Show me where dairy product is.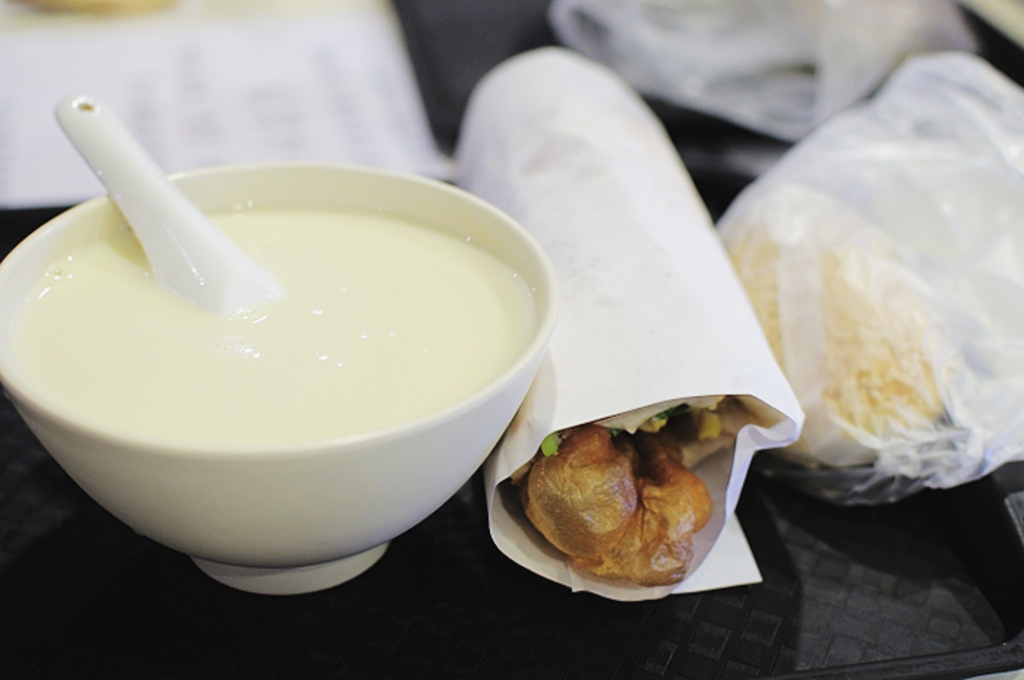
dairy product is at l=717, t=51, r=1017, b=513.
